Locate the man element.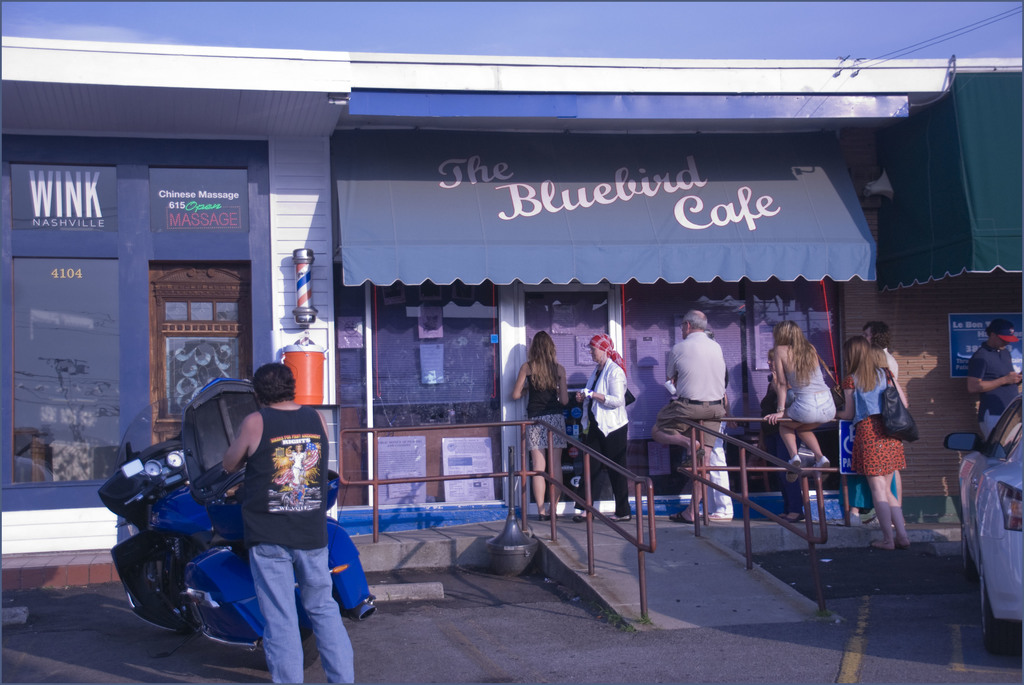
Element bbox: x1=675, y1=329, x2=733, y2=522.
